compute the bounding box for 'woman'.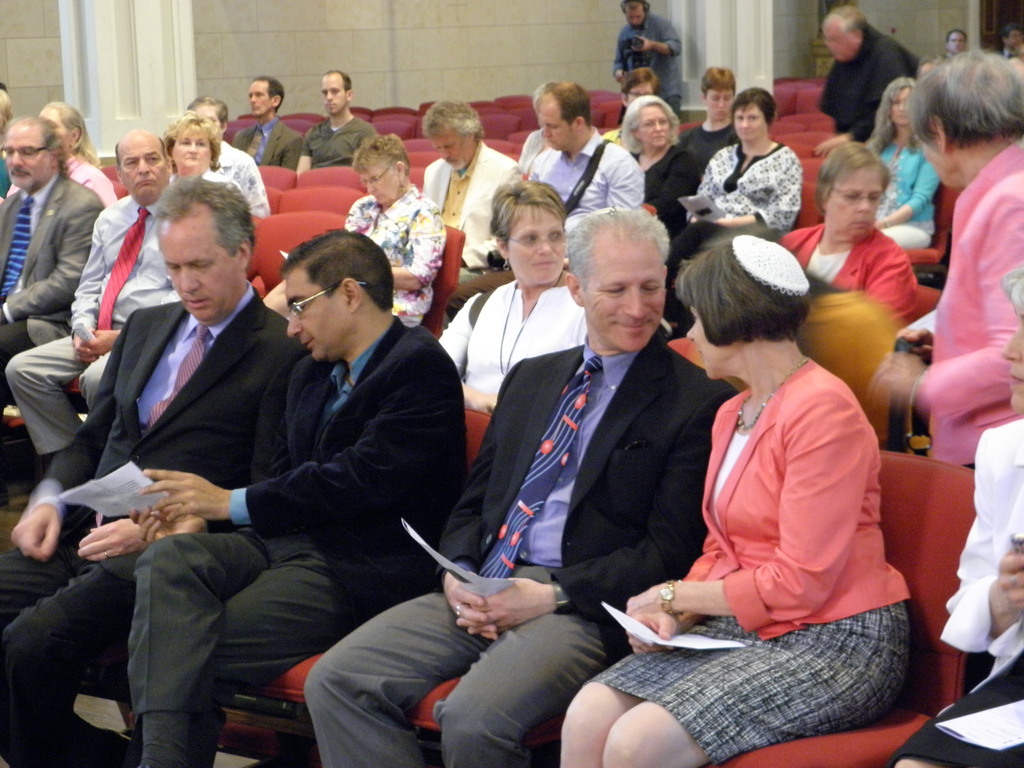
(882, 267, 1023, 767).
